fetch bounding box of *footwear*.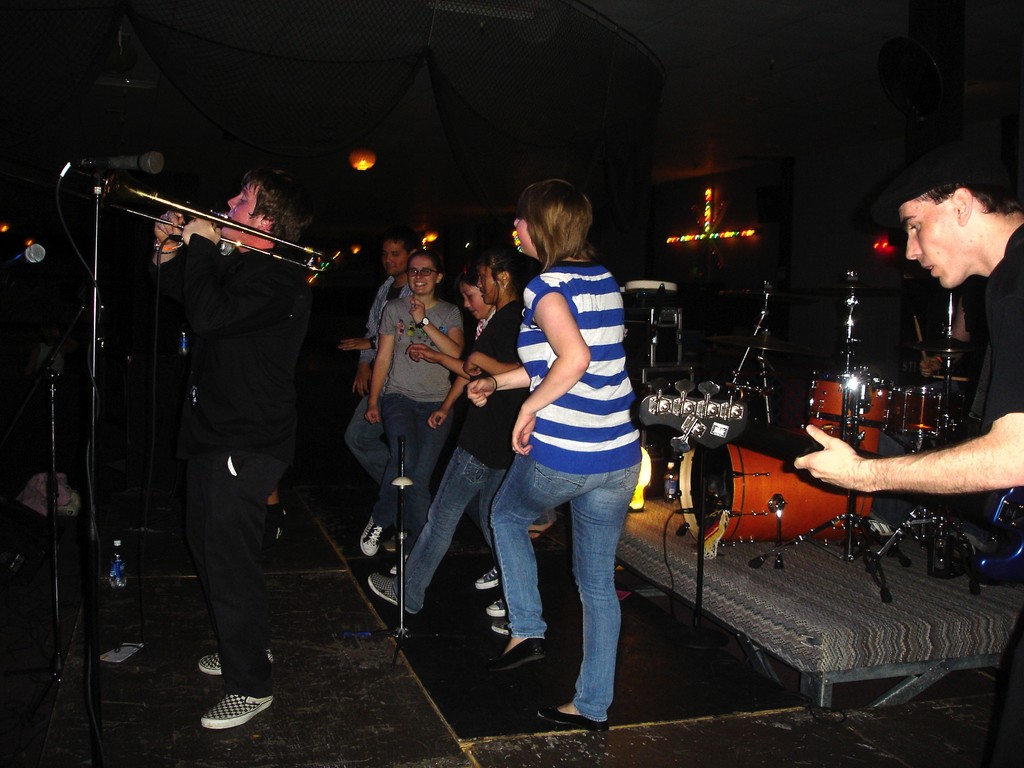
Bbox: (371, 572, 422, 617).
